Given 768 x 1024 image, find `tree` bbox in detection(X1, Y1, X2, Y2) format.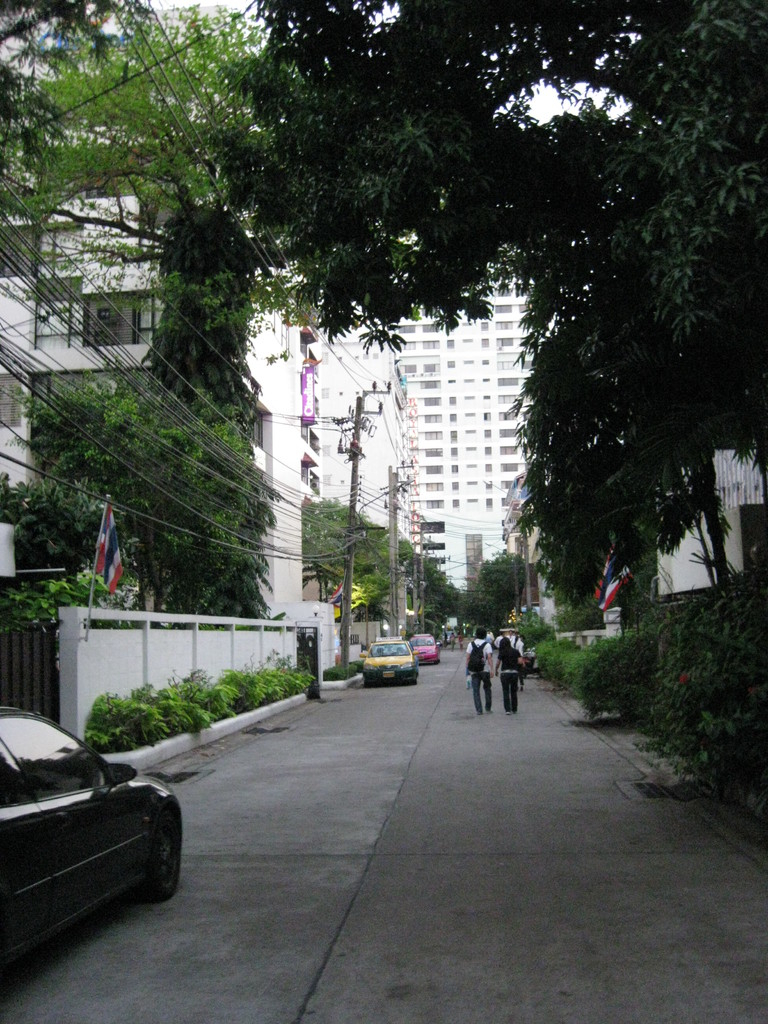
detection(228, 1, 767, 622).
